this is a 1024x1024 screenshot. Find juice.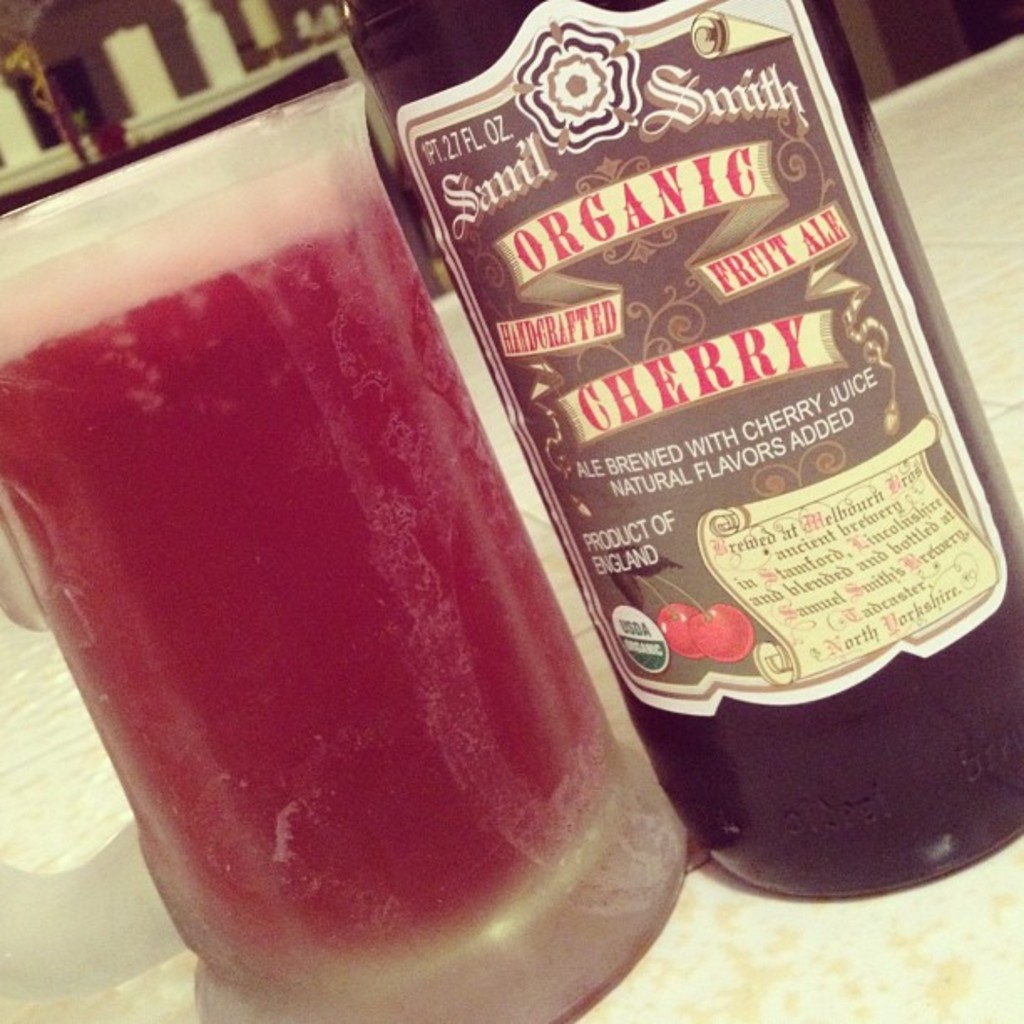
Bounding box: bbox=[0, 192, 639, 1023].
